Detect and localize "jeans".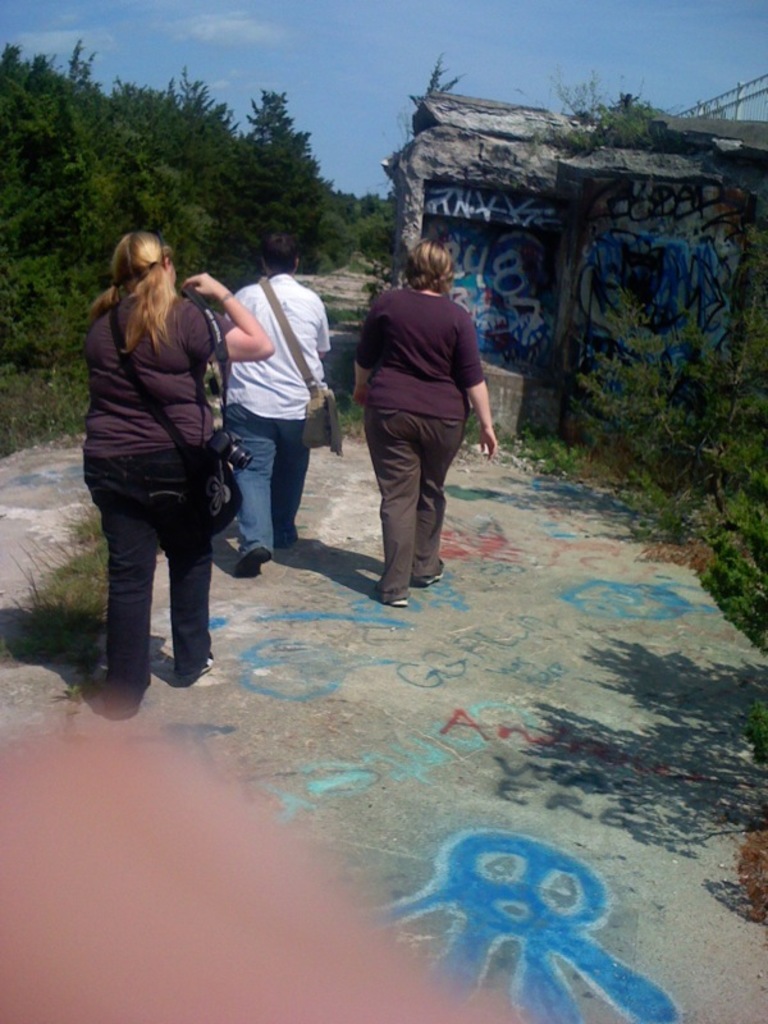
Localized at 81 438 220 705.
